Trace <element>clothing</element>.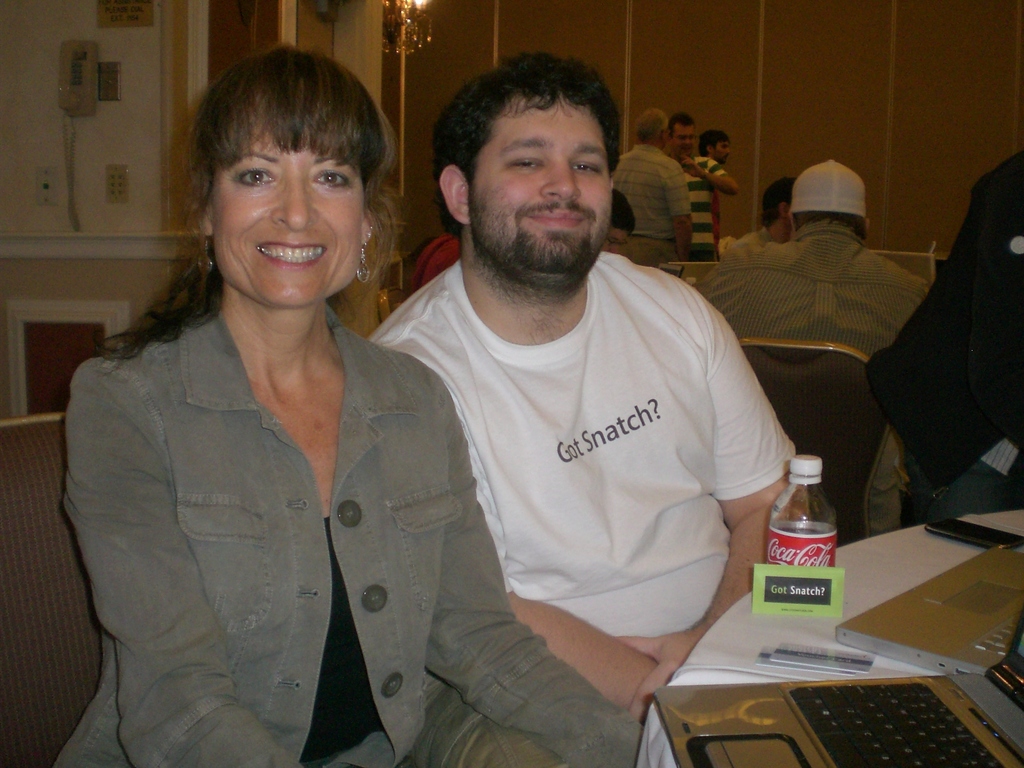
Traced to {"x1": 365, "y1": 189, "x2": 791, "y2": 718}.
